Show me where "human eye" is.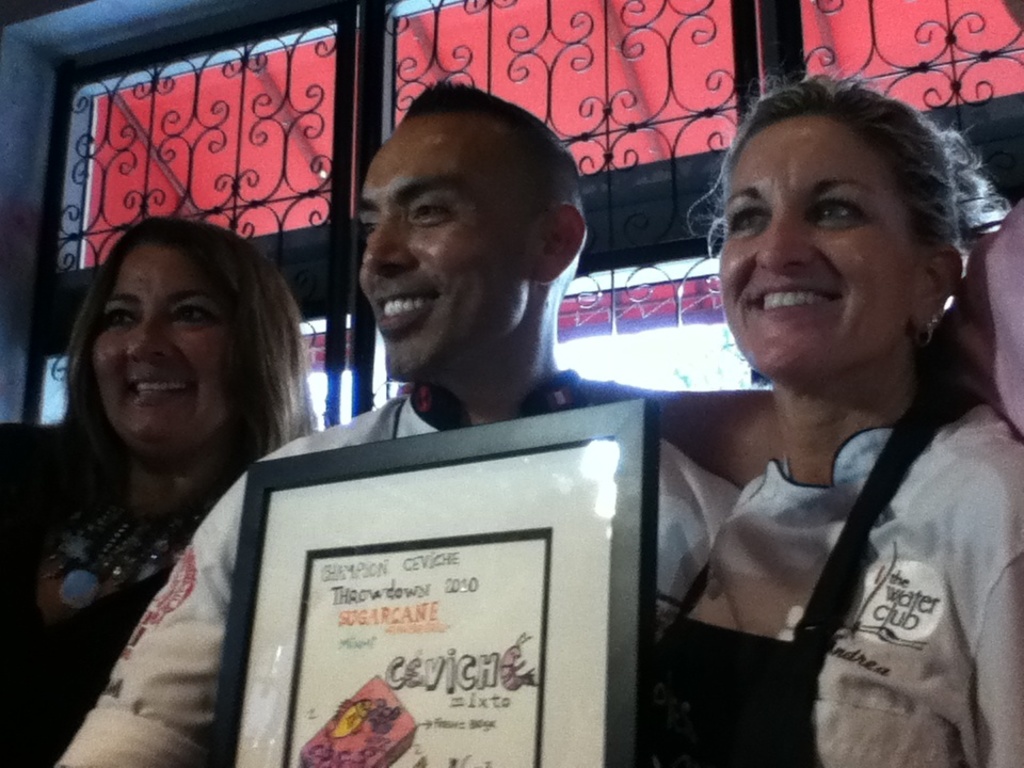
"human eye" is at [x1=362, y1=215, x2=383, y2=243].
